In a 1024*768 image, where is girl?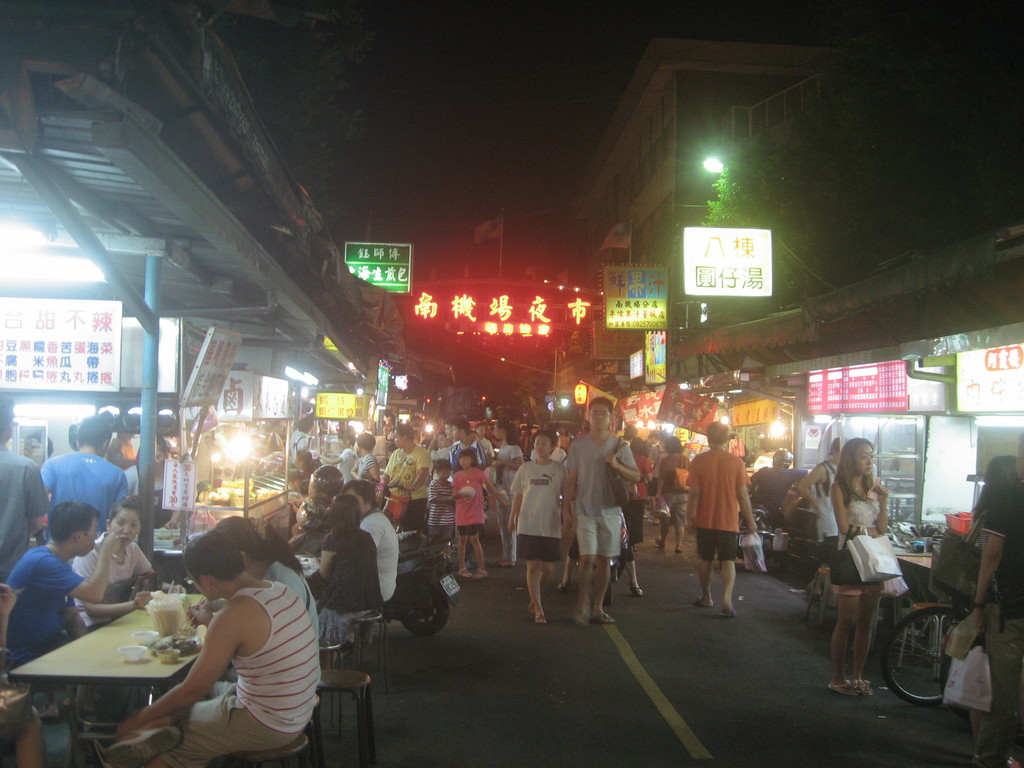
x1=212, y1=511, x2=322, y2=683.
